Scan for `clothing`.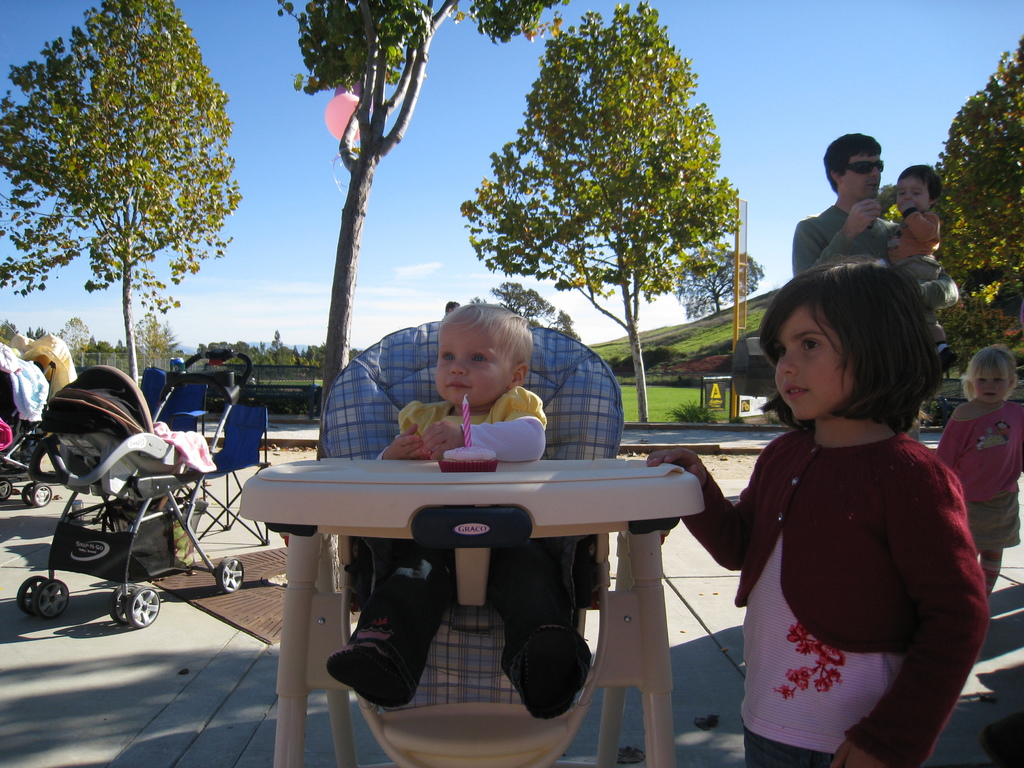
Scan result: 792, 205, 961, 317.
